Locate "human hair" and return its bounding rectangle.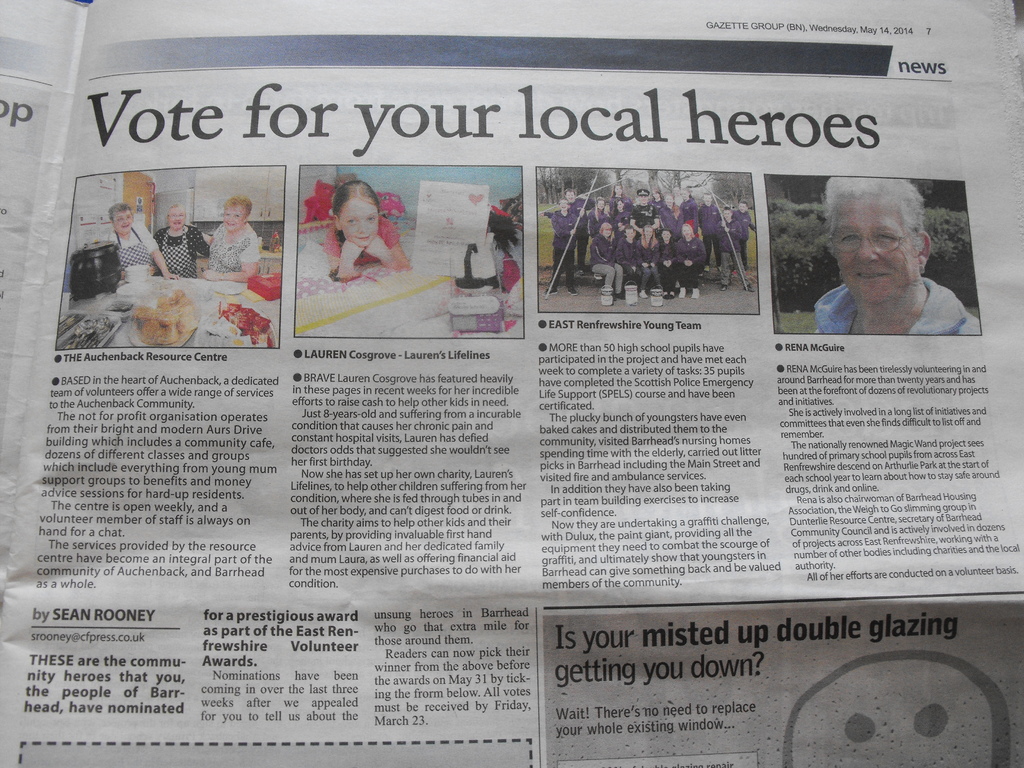
crop(681, 221, 697, 239).
